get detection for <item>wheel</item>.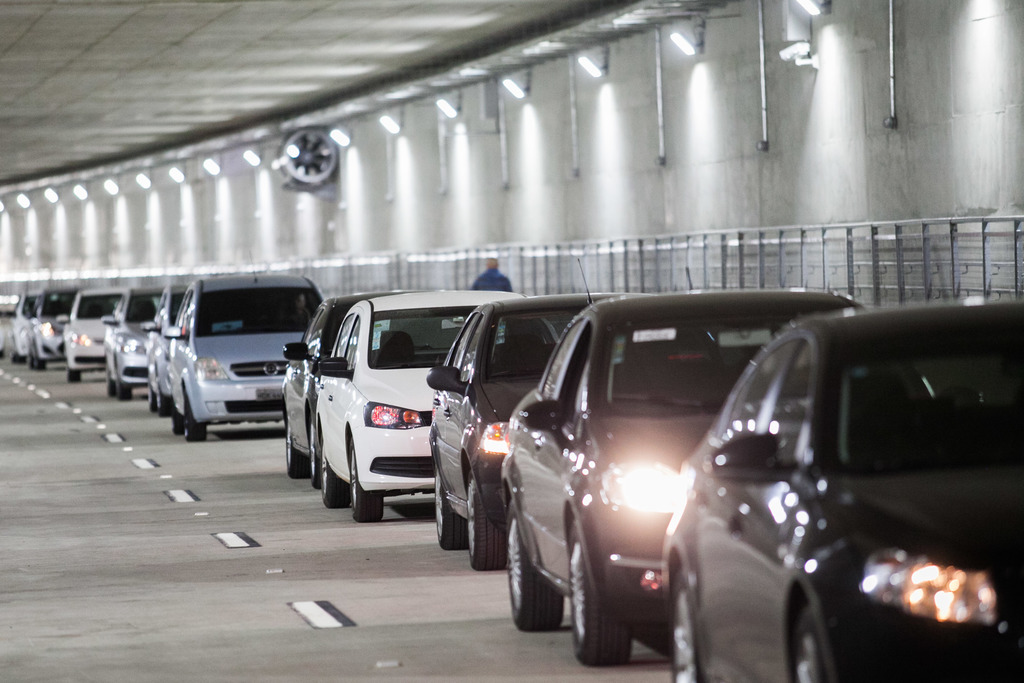
Detection: 564:518:633:662.
